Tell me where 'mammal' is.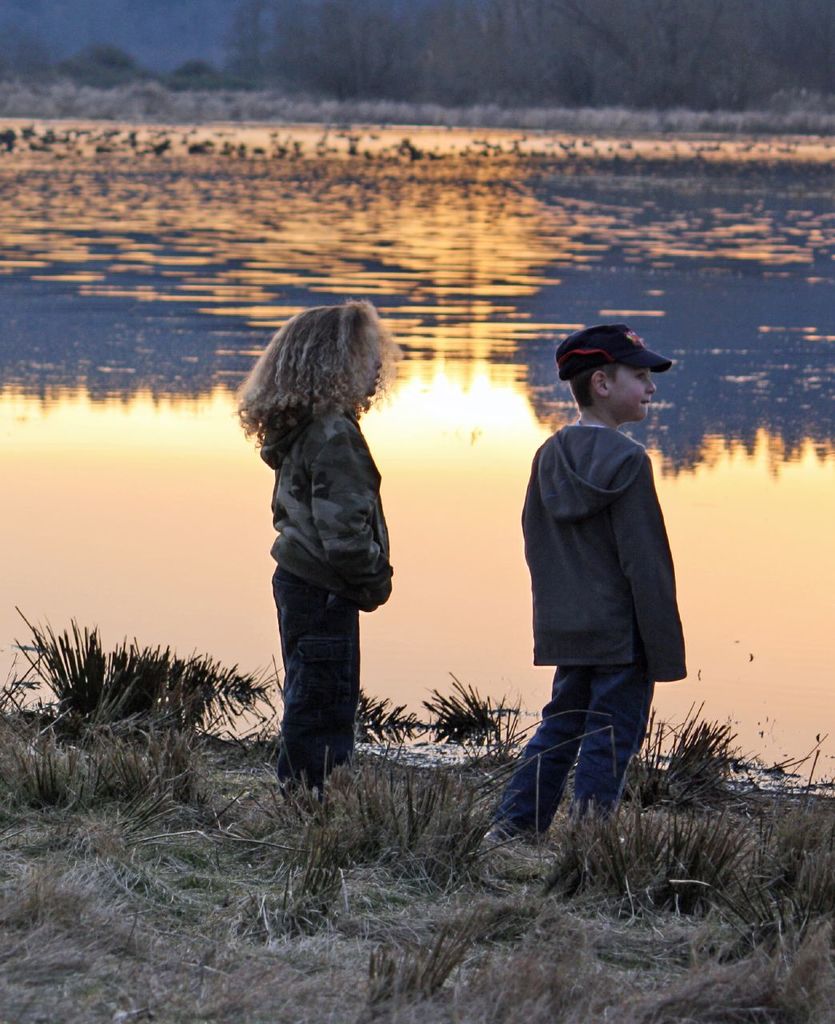
'mammal' is at select_region(477, 322, 683, 842).
